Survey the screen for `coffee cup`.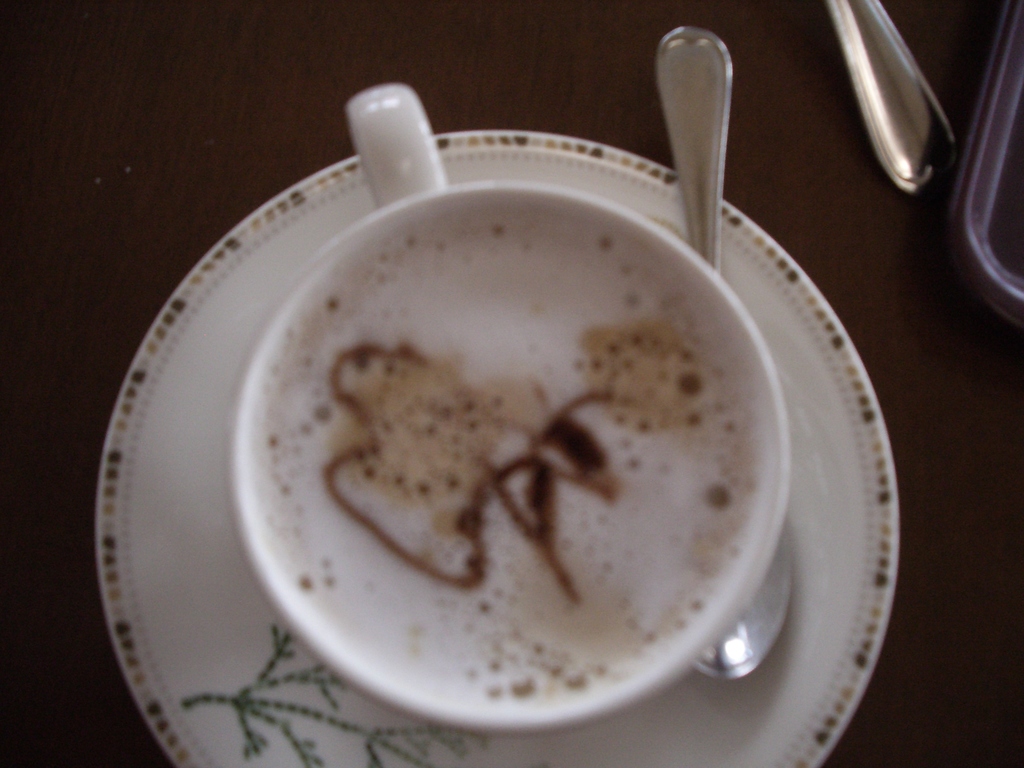
Survey found: {"left": 227, "top": 82, "right": 792, "bottom": 739}.
